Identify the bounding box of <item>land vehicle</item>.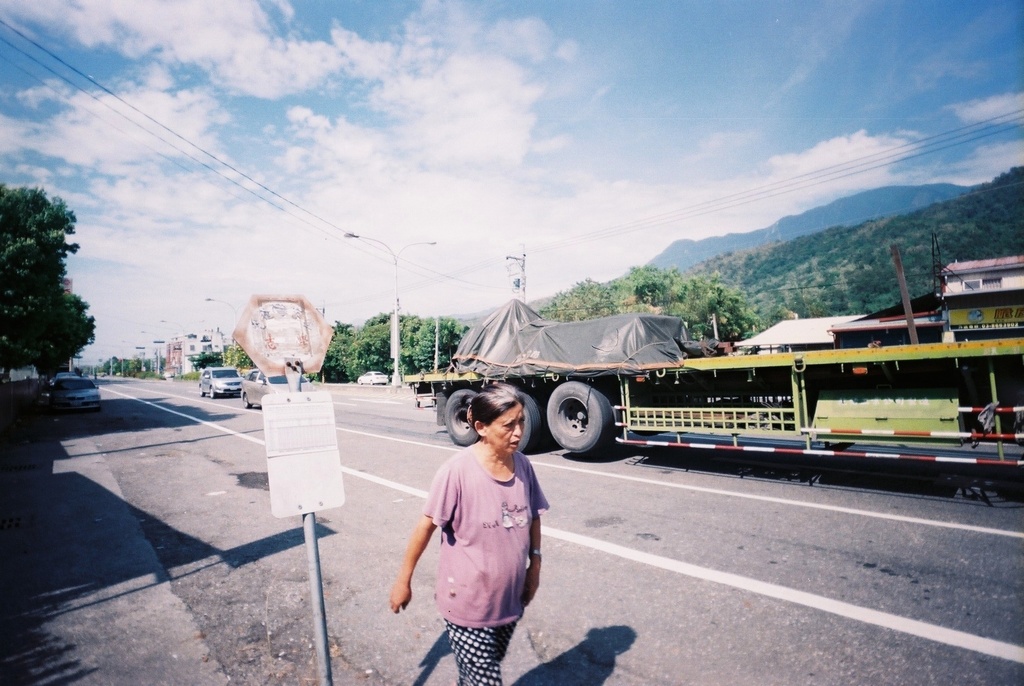
[left=50, top=375, right=100, bottom=407].
